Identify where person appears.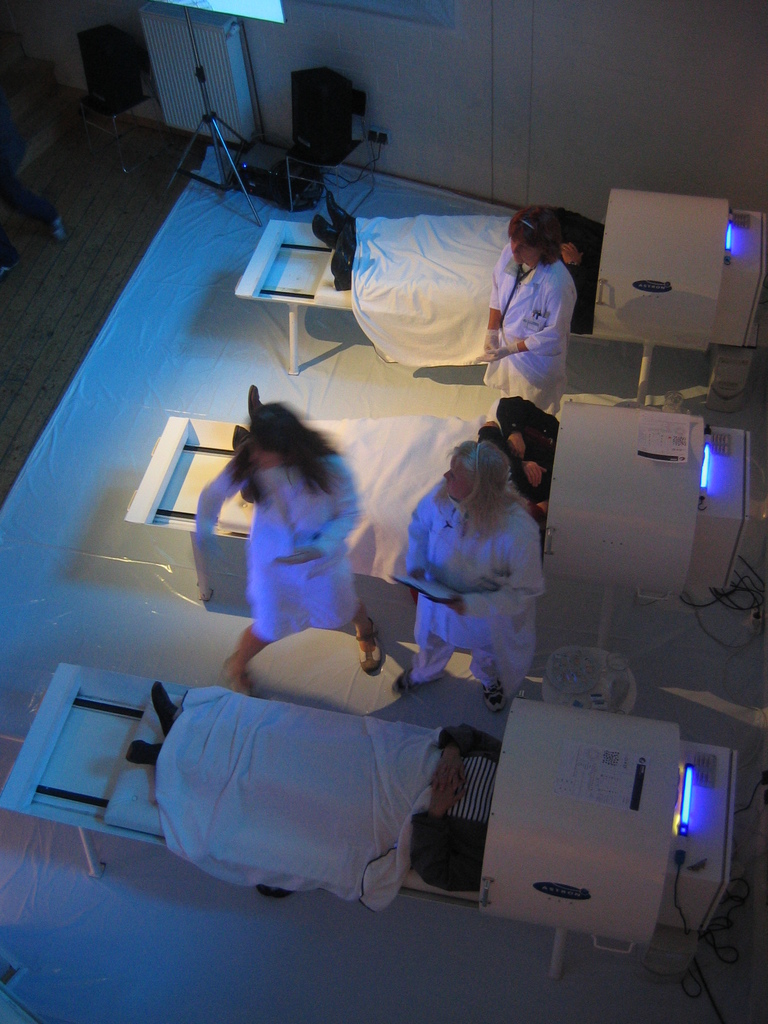
Appears at locate(312, 191, 583, 256).
